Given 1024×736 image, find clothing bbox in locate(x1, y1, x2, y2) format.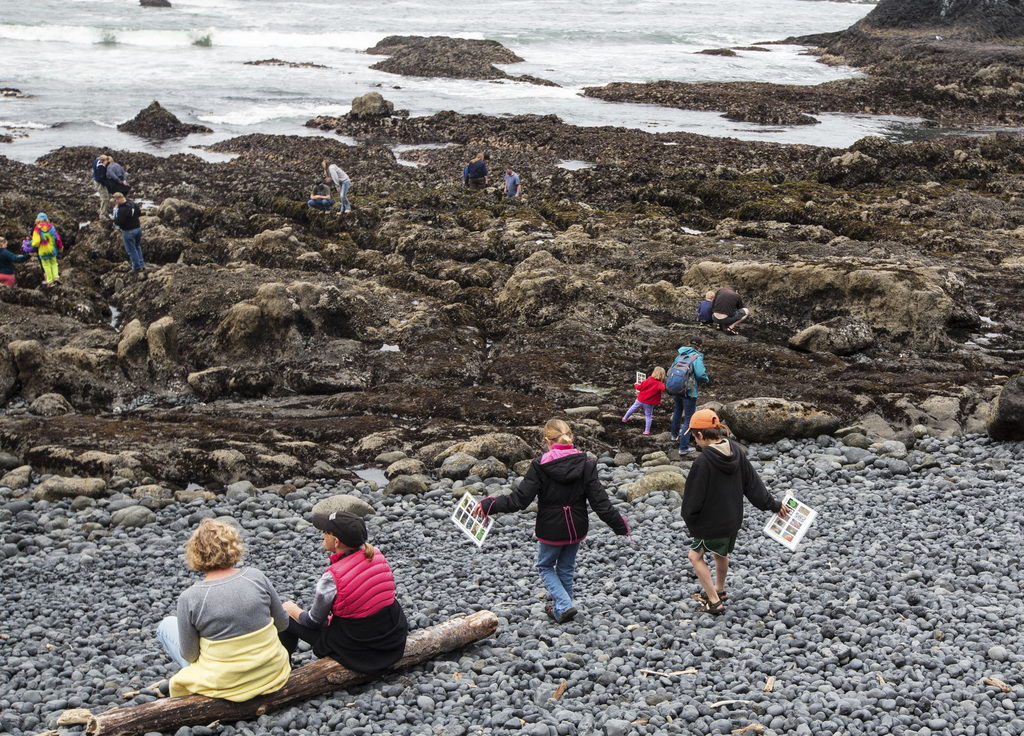
locate(302, 198, 328, 216).
